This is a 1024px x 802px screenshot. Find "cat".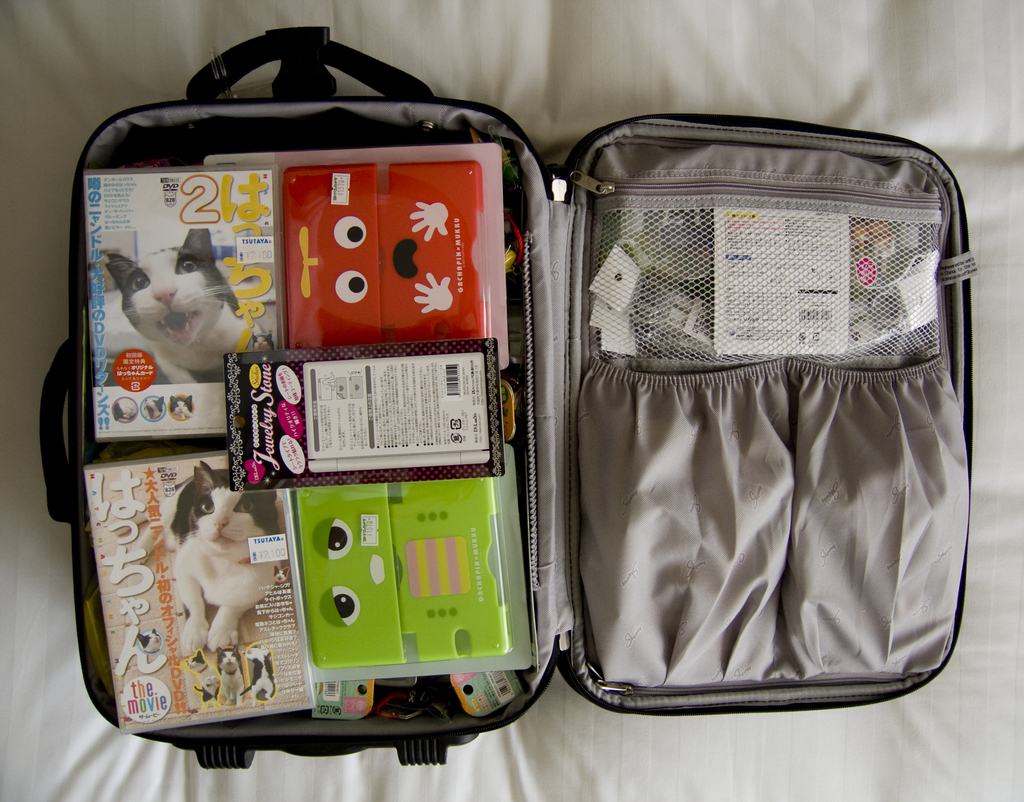
Bounding box: 94 218 275 380.
